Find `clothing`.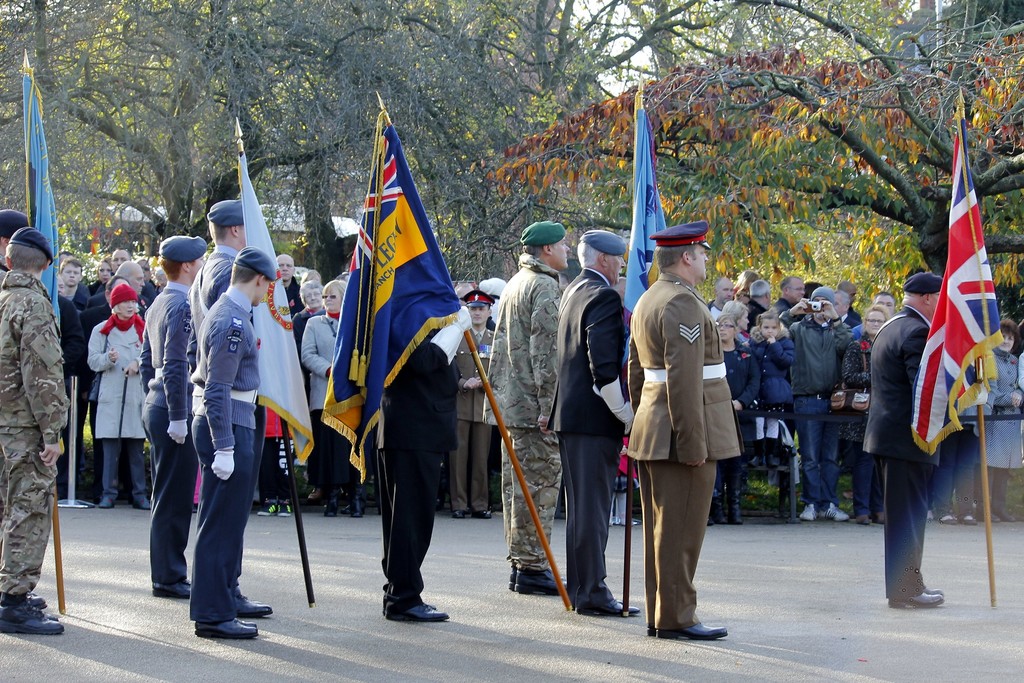
{"x1": 276, "y1": 270, "x2": 300, "y2": 323}.
